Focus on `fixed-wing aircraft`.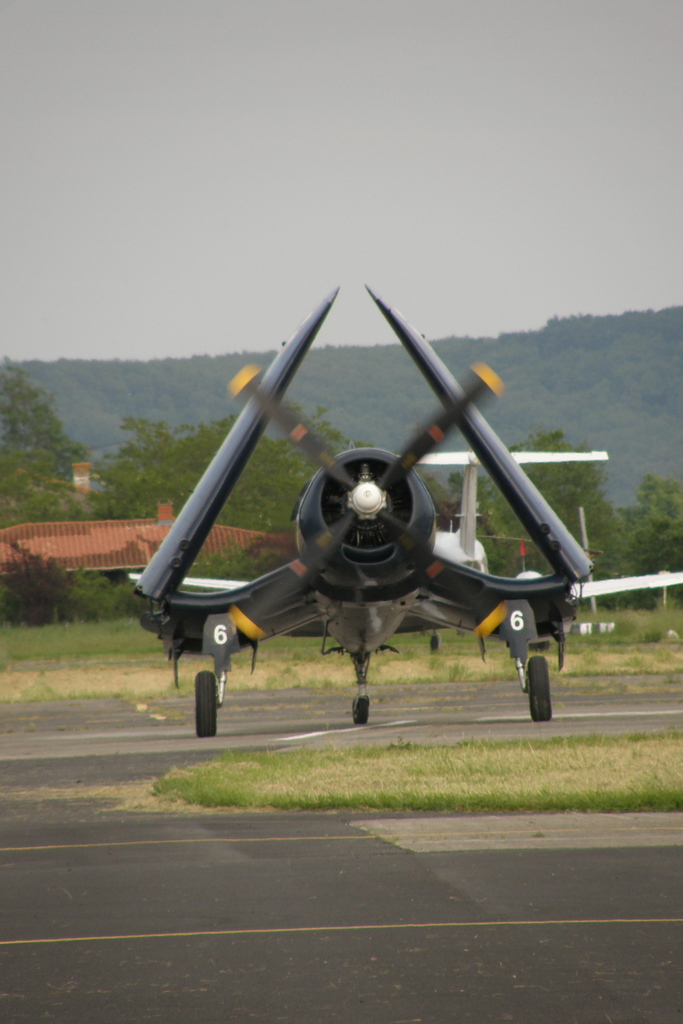
Focused at {"left": 117, "top": 268, "right": 682, "bottom": 749}.
